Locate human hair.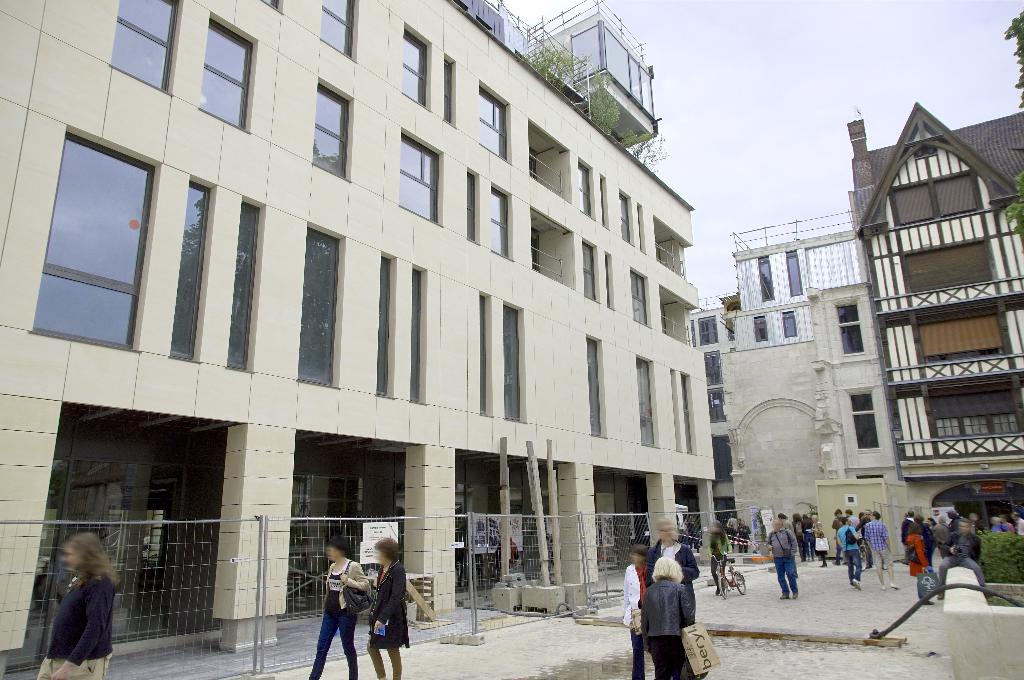
Bounding box: pyautogui.locateOnScreen(329, 534, 350, 556).
